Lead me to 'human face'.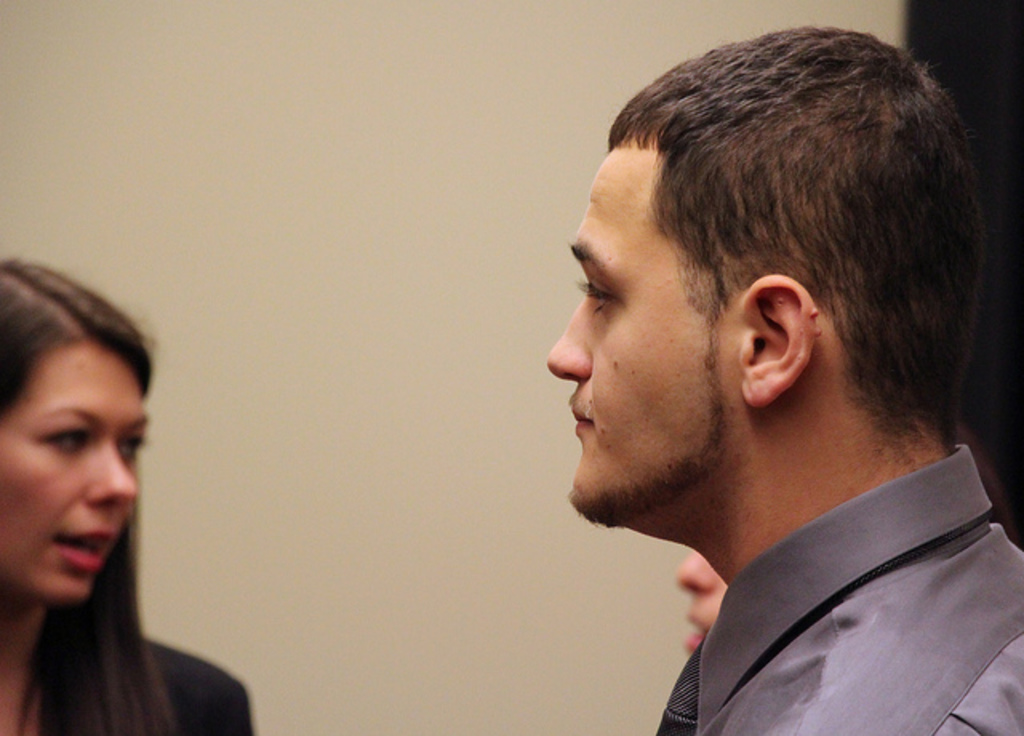
Lead to <region>534, 123, 746, 538</region>.
